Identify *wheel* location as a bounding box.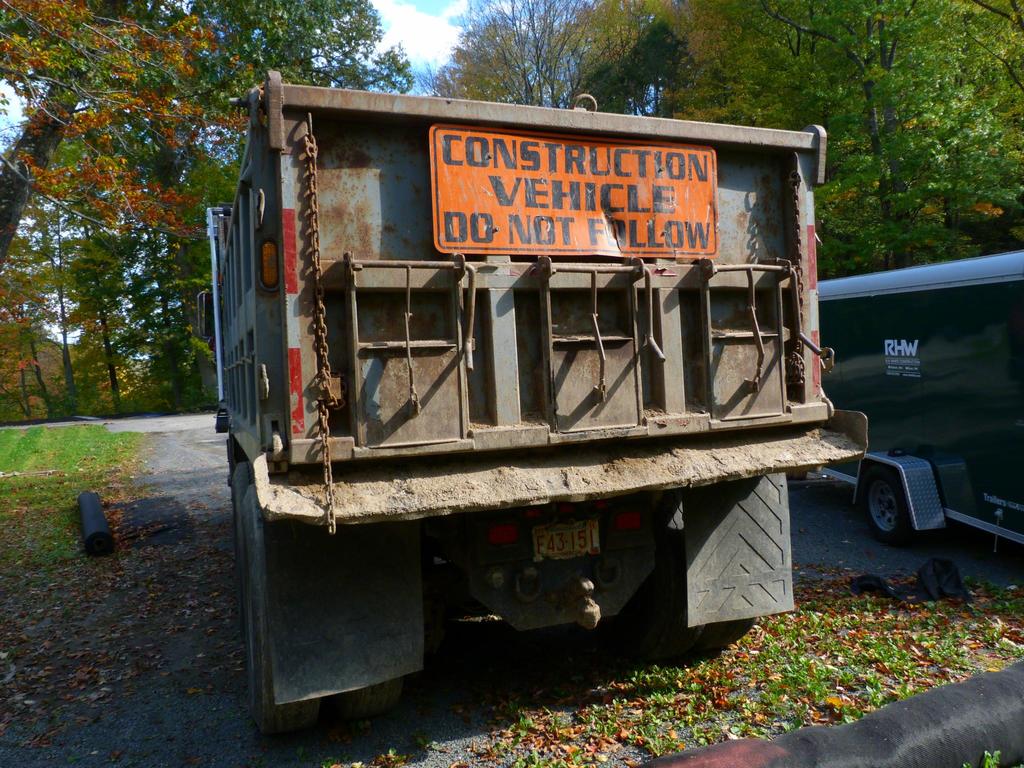
BBox(337, 682, 399, 720).
